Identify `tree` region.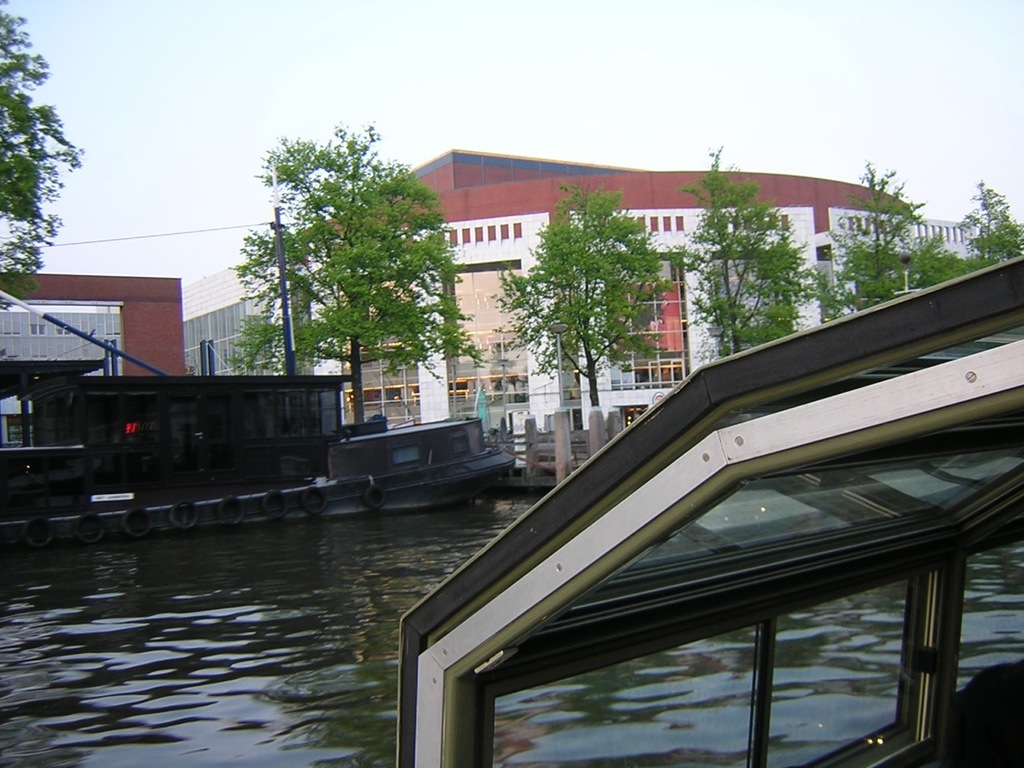
Region: (482, 178, 678, 422).
